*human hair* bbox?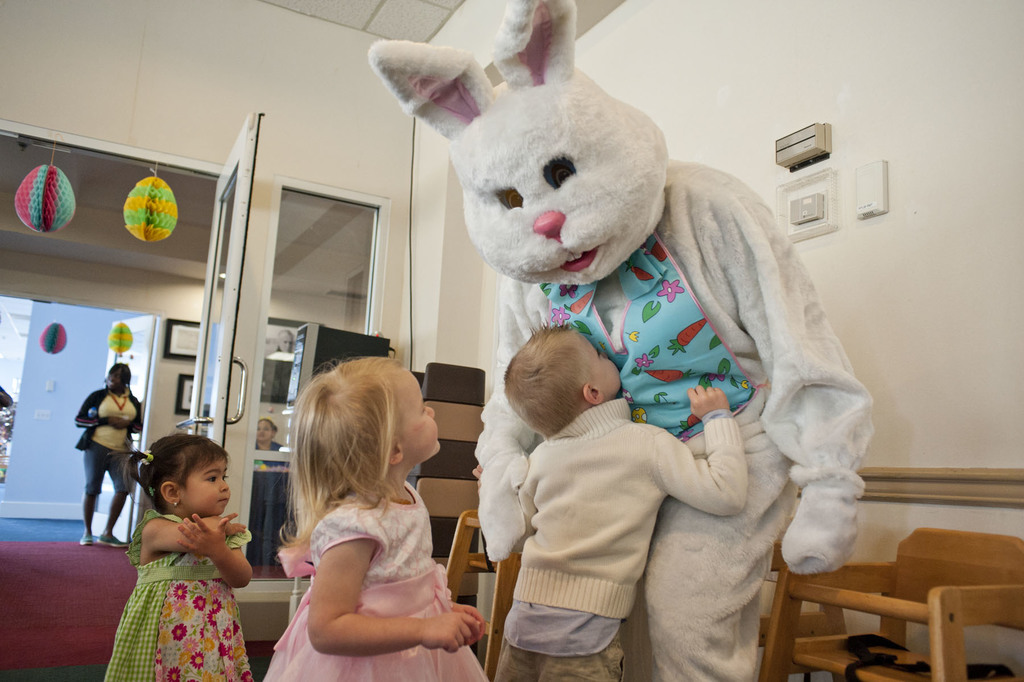
{"left": 259, "top": 419, "right": 277, "bottom": 438}
